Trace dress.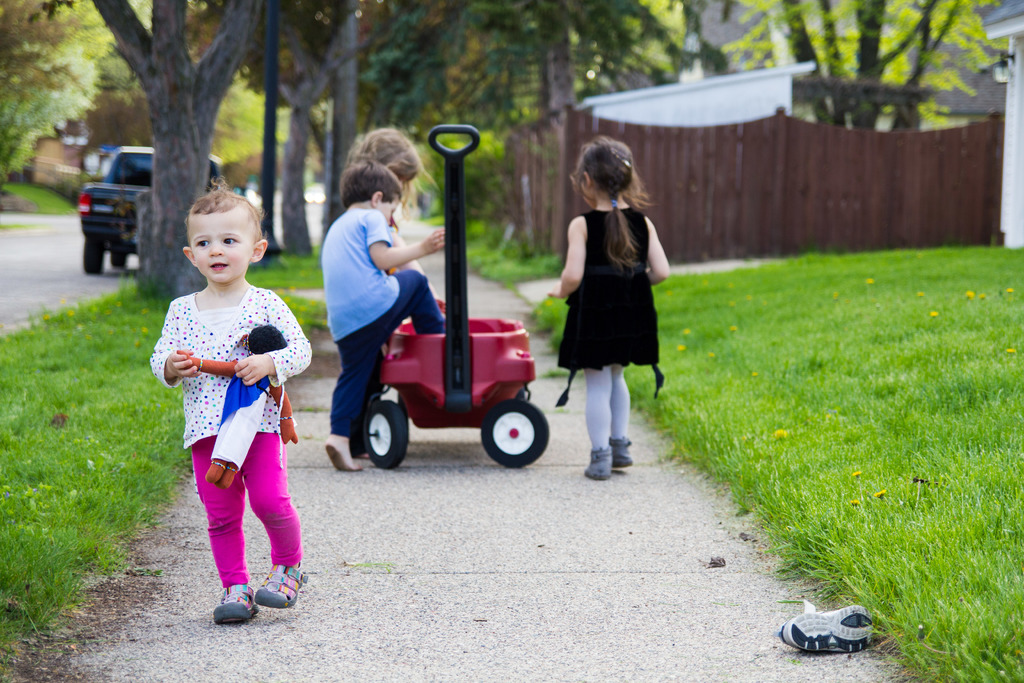
Traced to [left=565, top=210, right=670, bottom=415].
